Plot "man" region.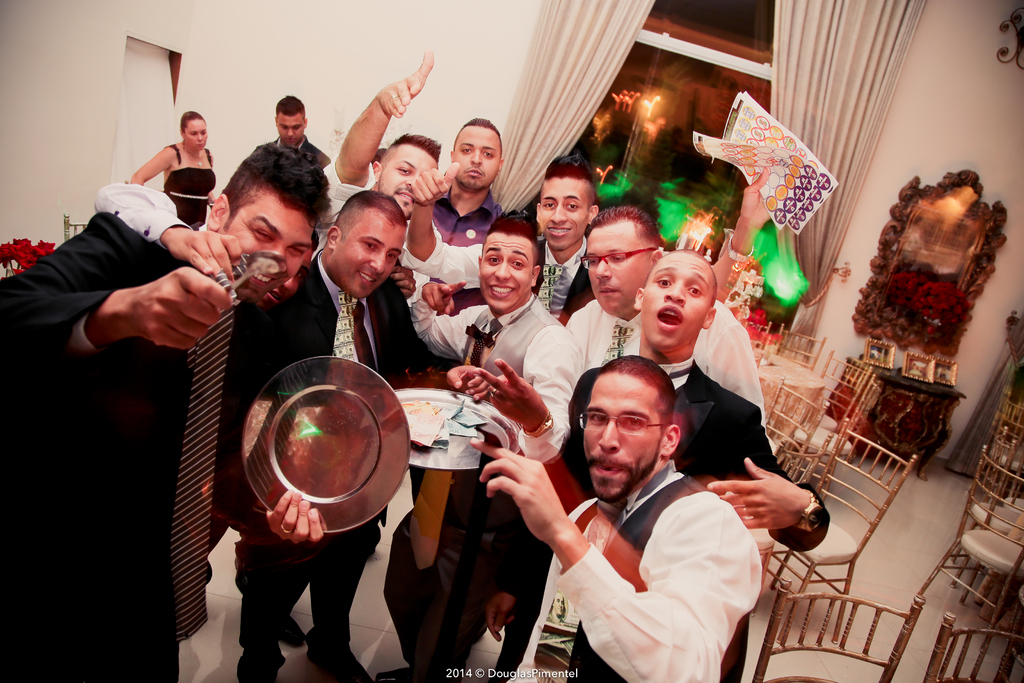
Plotted at x1=237, y1=196, x2=445, y2=682.
